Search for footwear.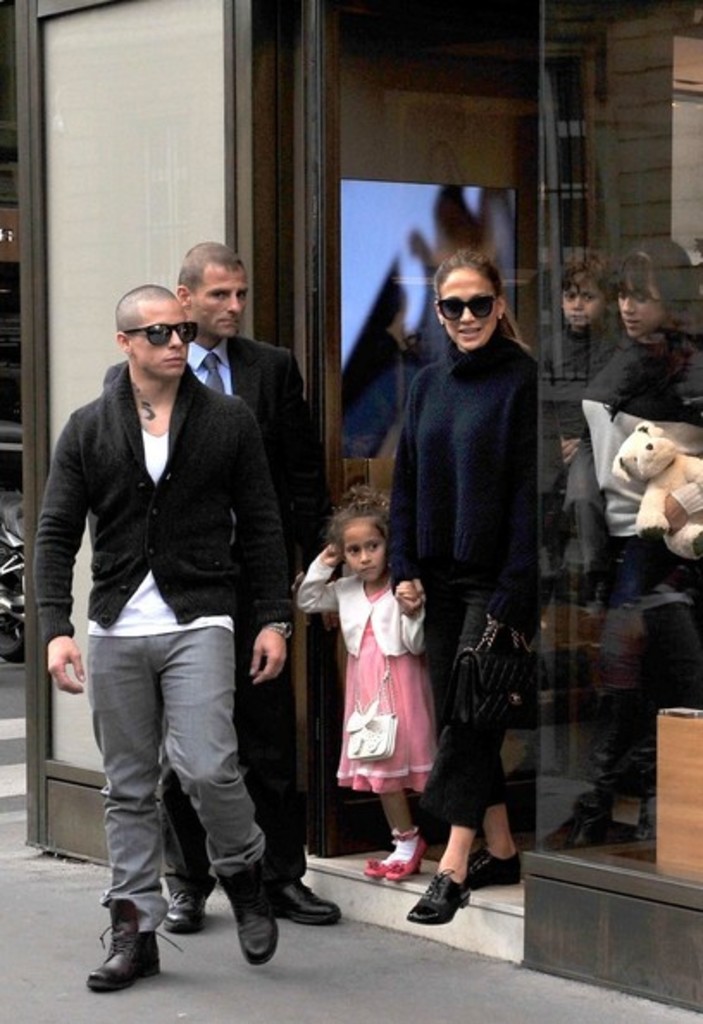
Found at box(410, 871, 479, 926).
